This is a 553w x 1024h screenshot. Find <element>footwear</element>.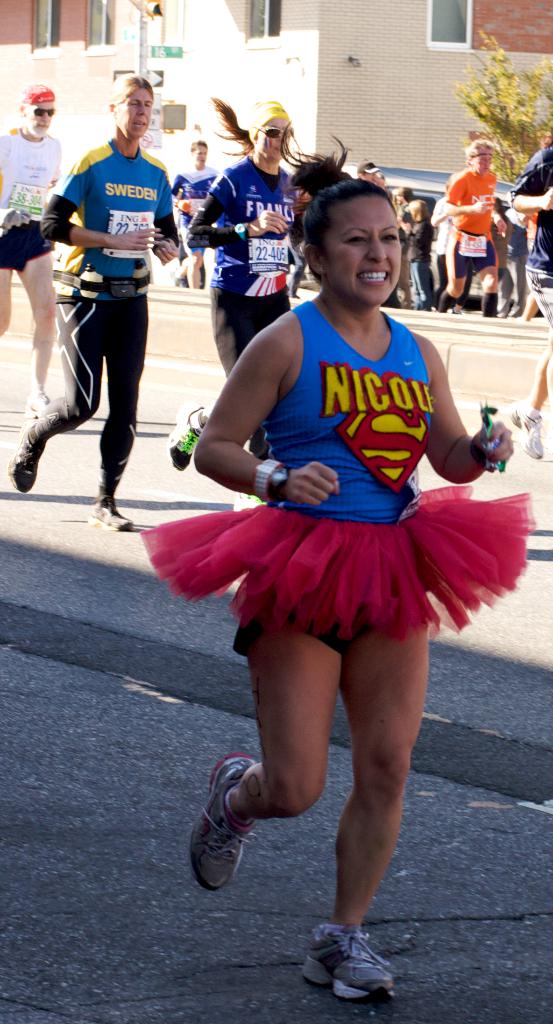
Bounding box: (502, 396, 552, 468).
